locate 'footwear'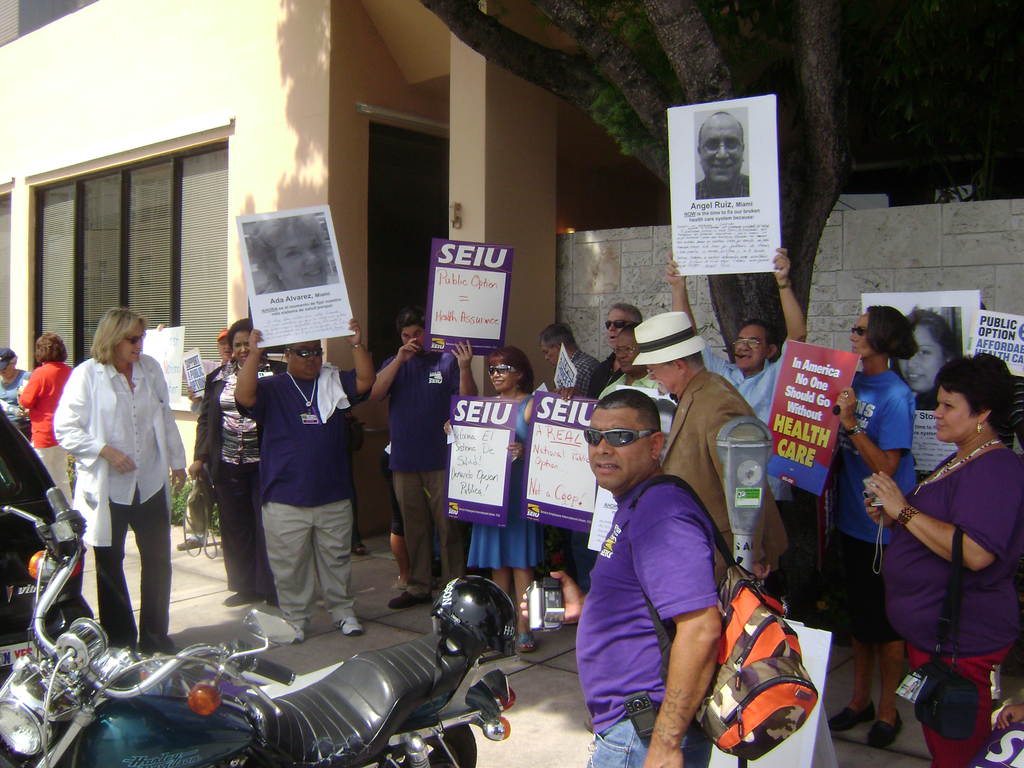
828/701/880/736
